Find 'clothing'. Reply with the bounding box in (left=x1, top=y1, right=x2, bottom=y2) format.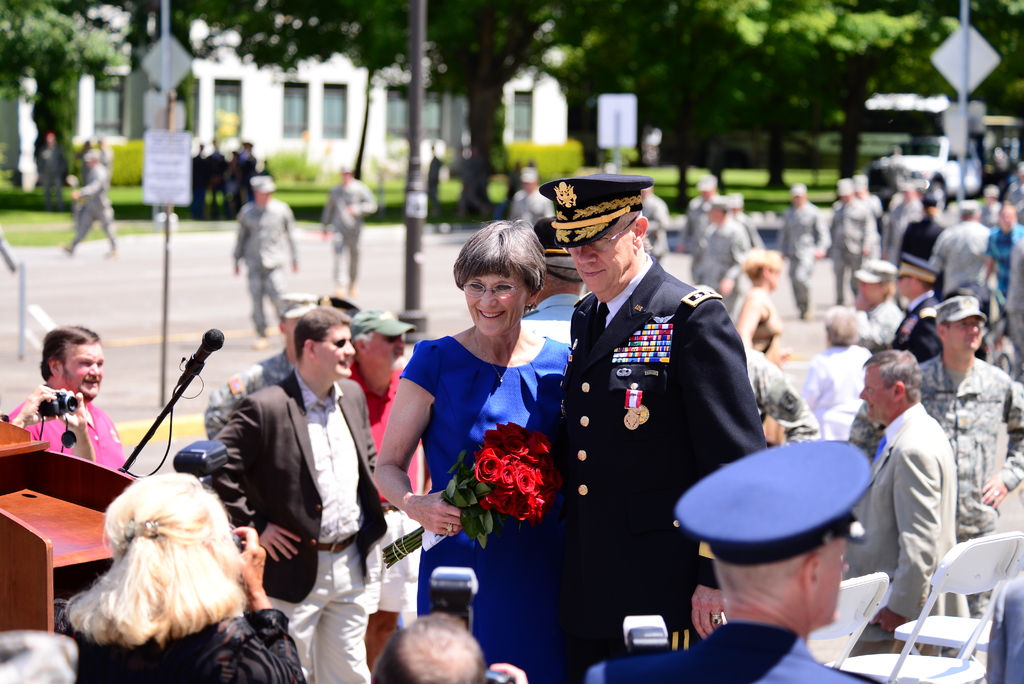
(left=530, top=243, right=778, bottom=647).
